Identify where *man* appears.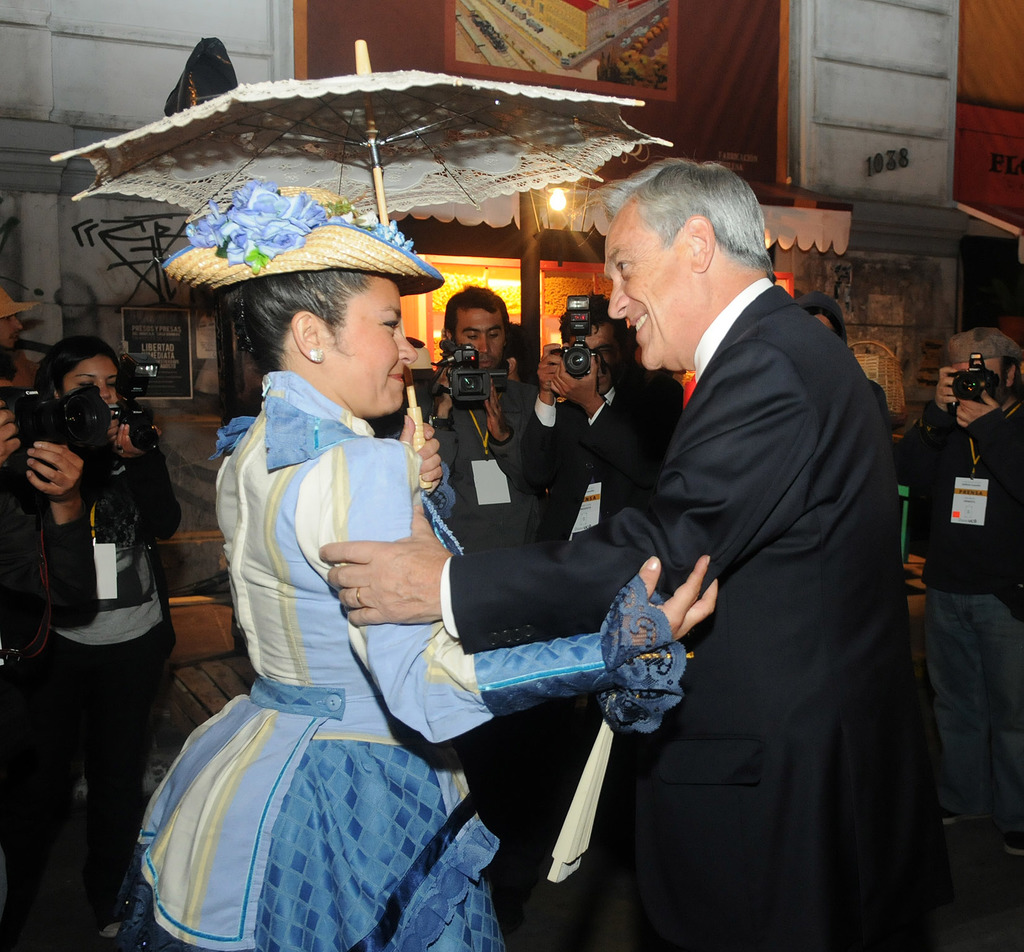
Appears at (left=332, top=152, right=941, bottom=951).
